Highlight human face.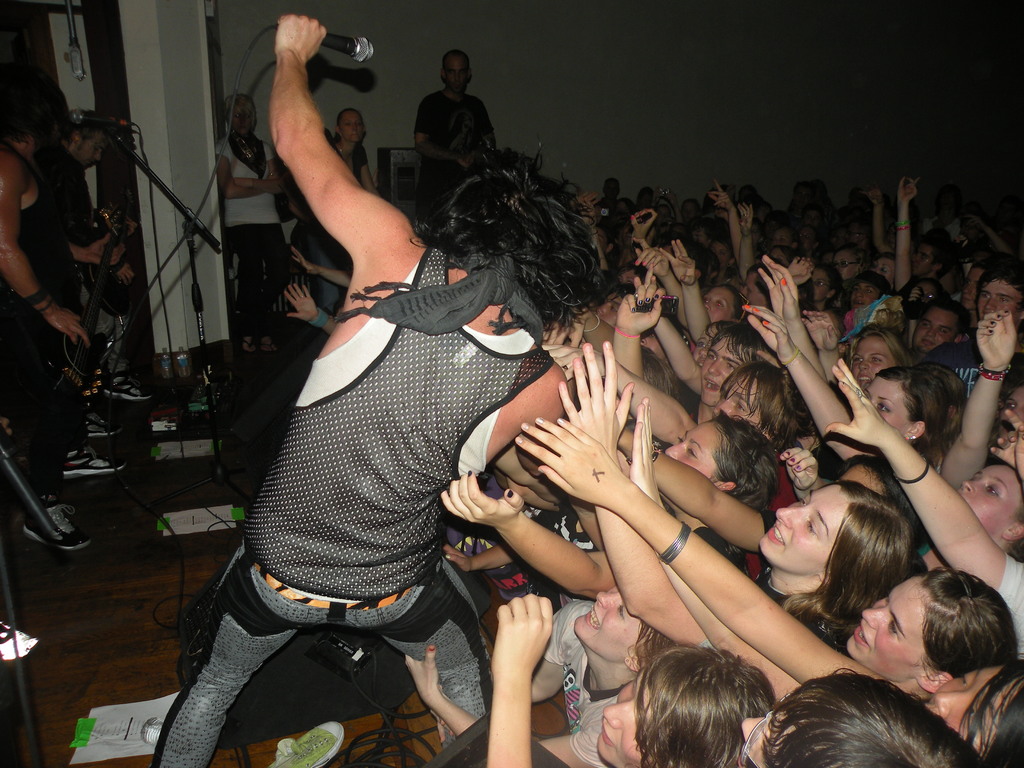
Highlighted region: x1=596, y1=668, x2=649, y2=765.
